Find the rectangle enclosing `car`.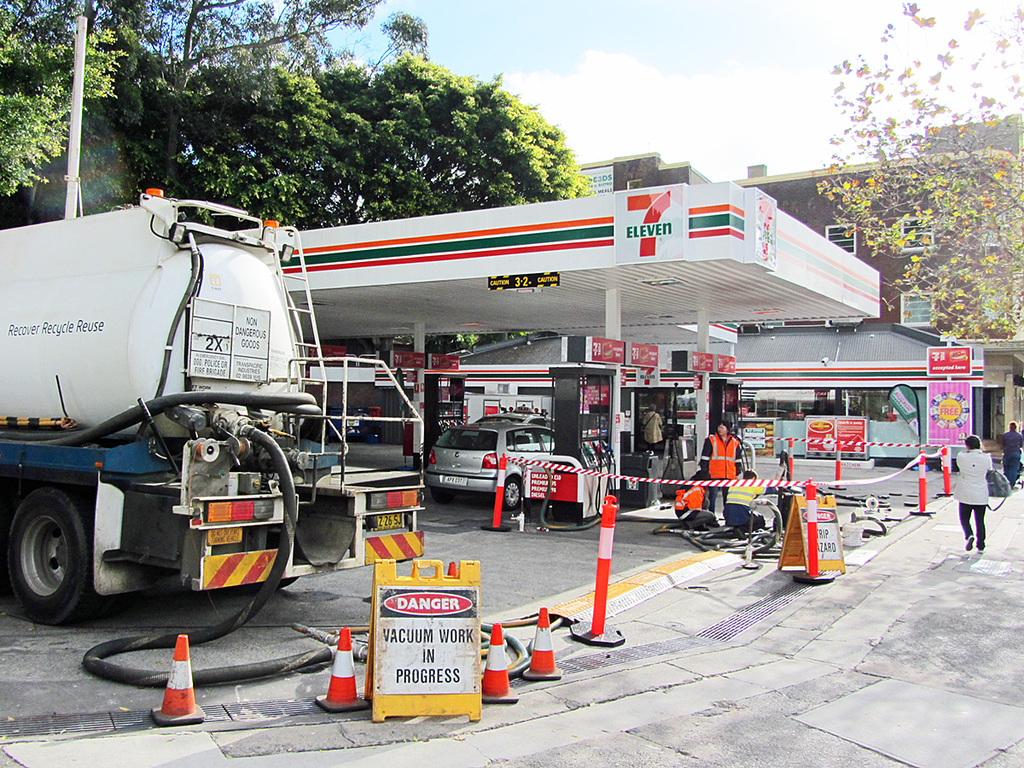
box(412, 422, 559, 507).
